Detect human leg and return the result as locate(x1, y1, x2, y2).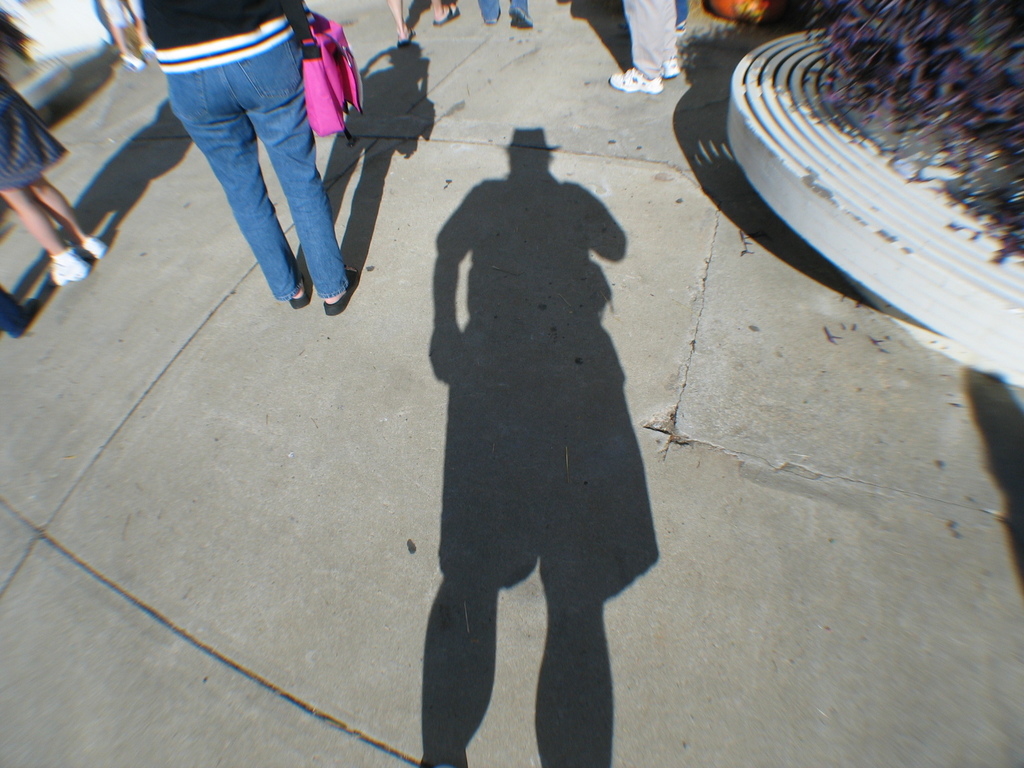
locate(0, 89, 108, 259).
